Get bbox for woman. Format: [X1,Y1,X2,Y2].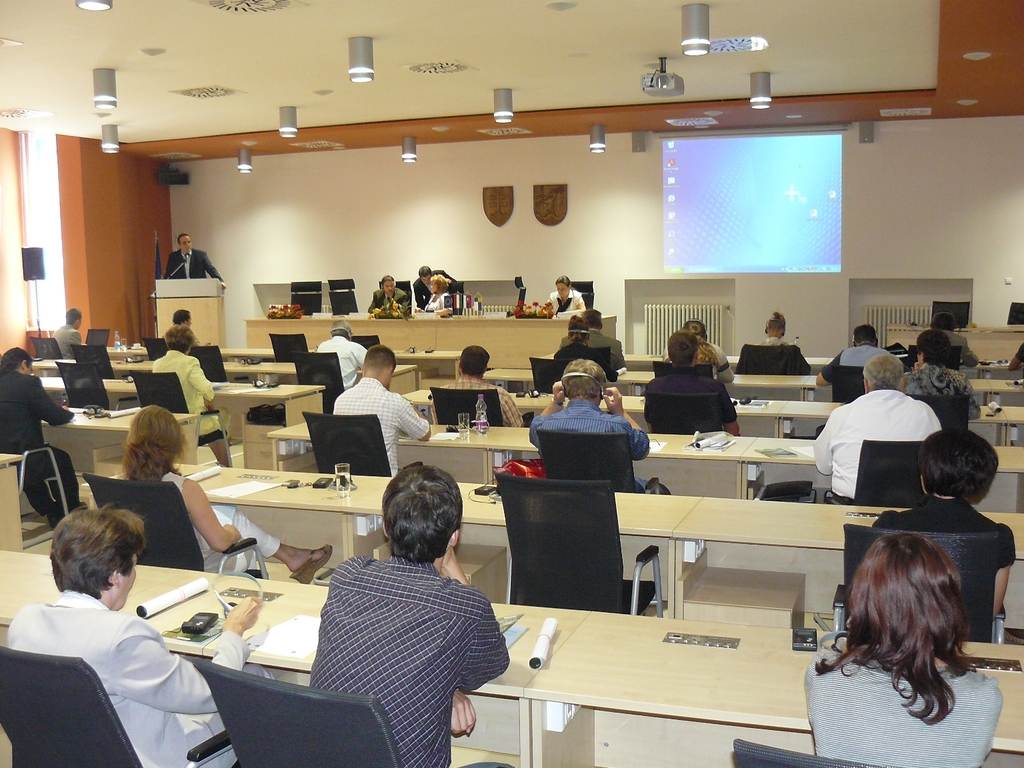
[149,325,223,463].
